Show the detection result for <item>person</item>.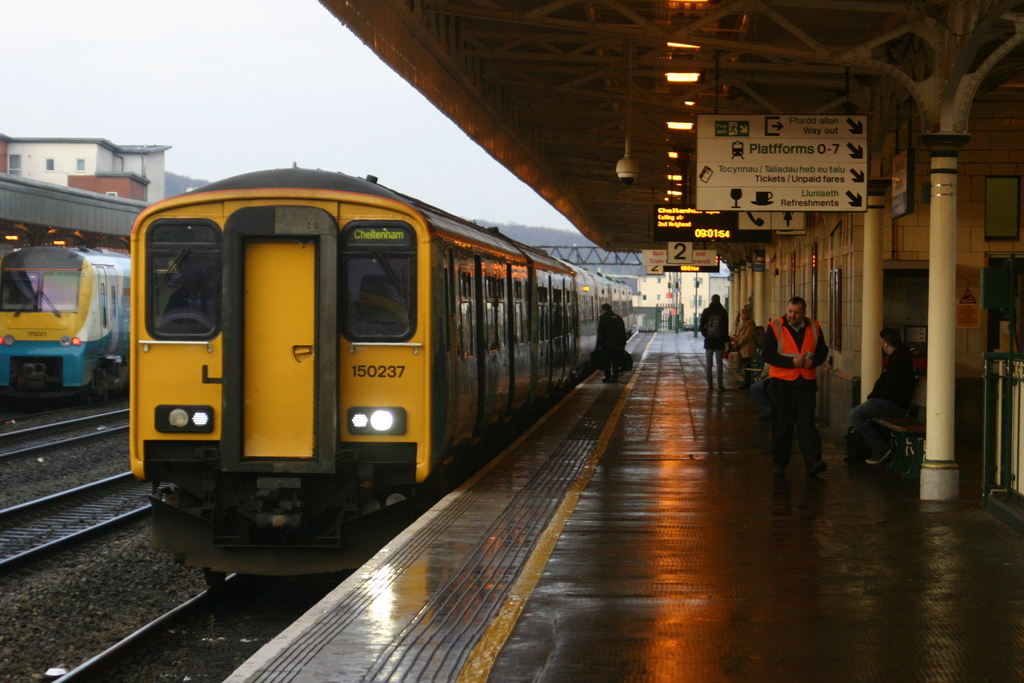
{"left": 733, "top": 304, "right": 757, "bottom": 372}.
